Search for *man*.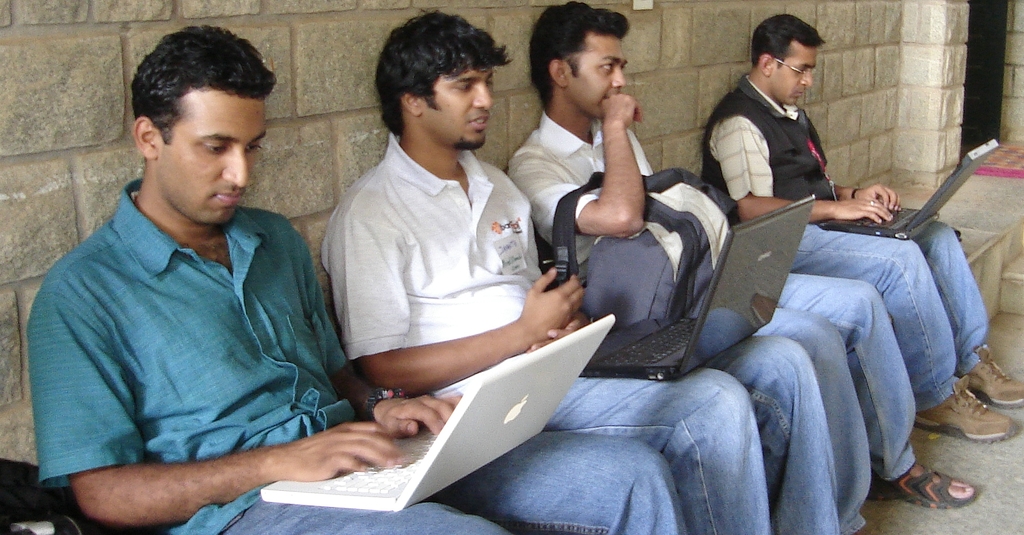
Found at (22,20,687,534).
